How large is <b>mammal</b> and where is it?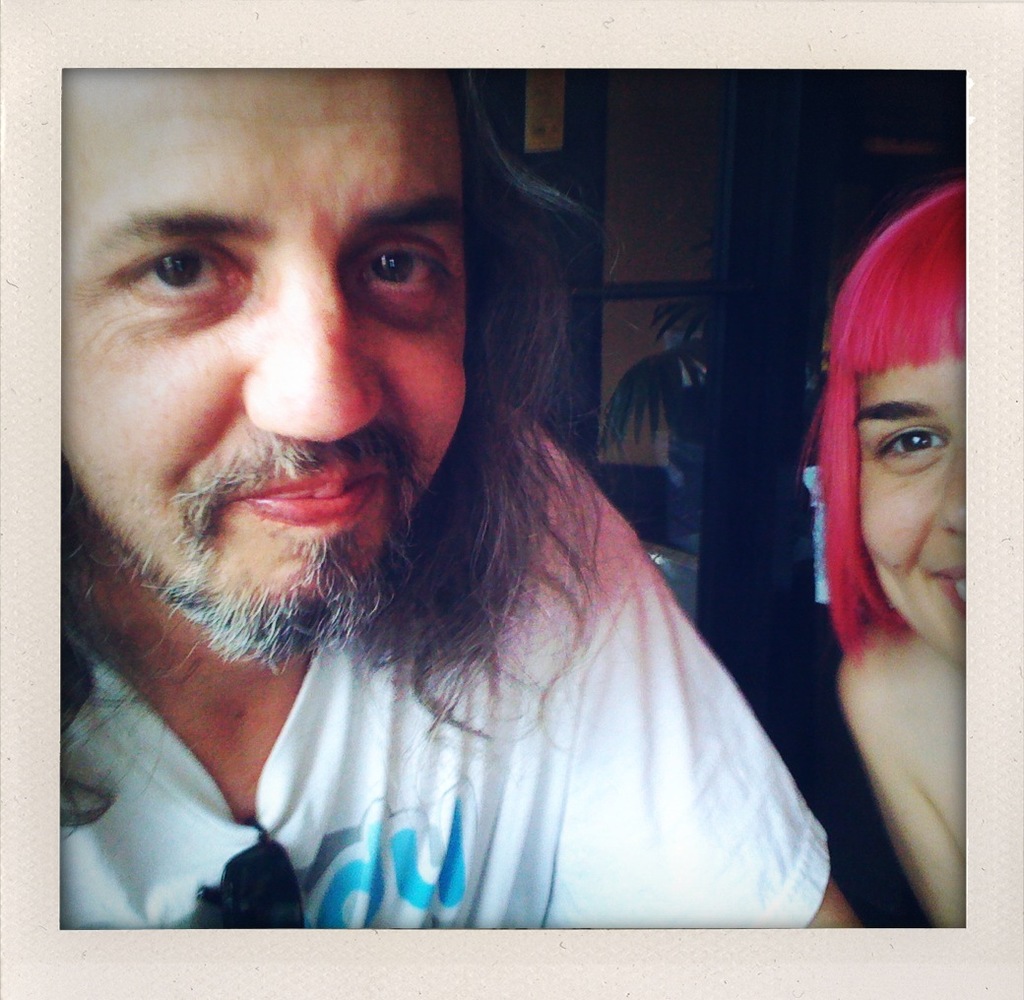
Bounding box: [left=751, top=164, right=970, bottom=933].
